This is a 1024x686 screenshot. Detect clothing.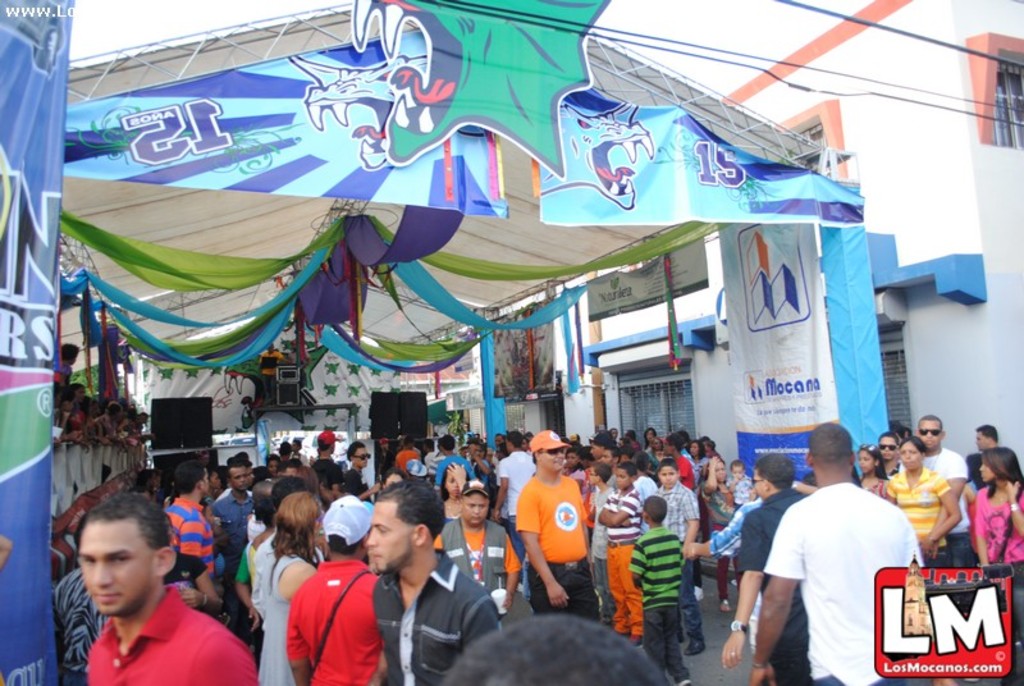
BBox(655, 477, 708, 641).
